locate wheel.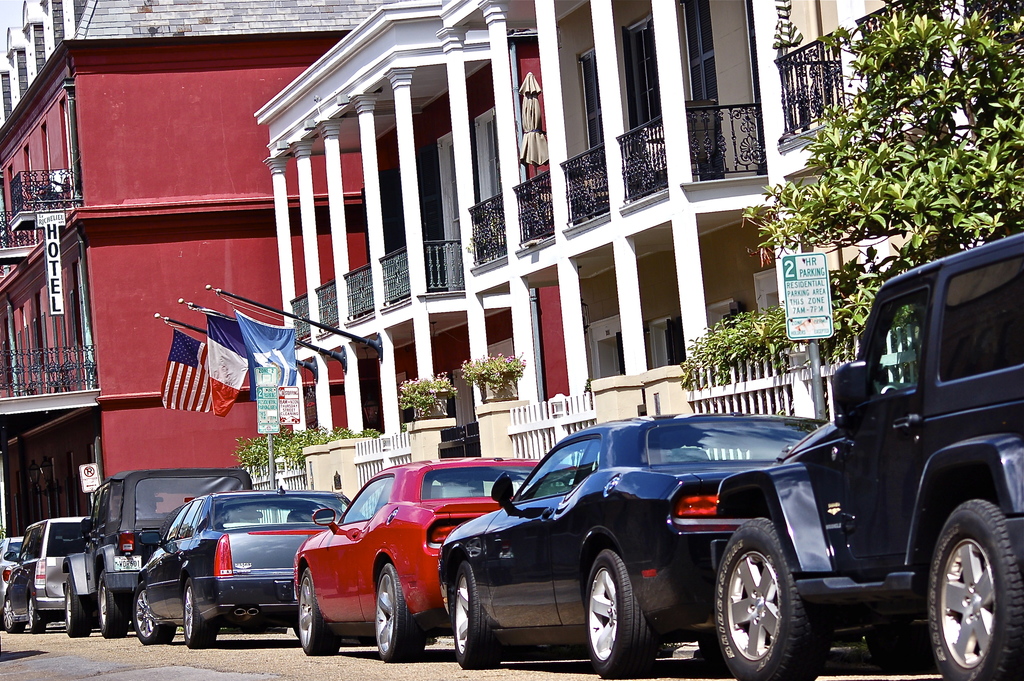
Bounding box: locate(4, 599, 24, 634).
